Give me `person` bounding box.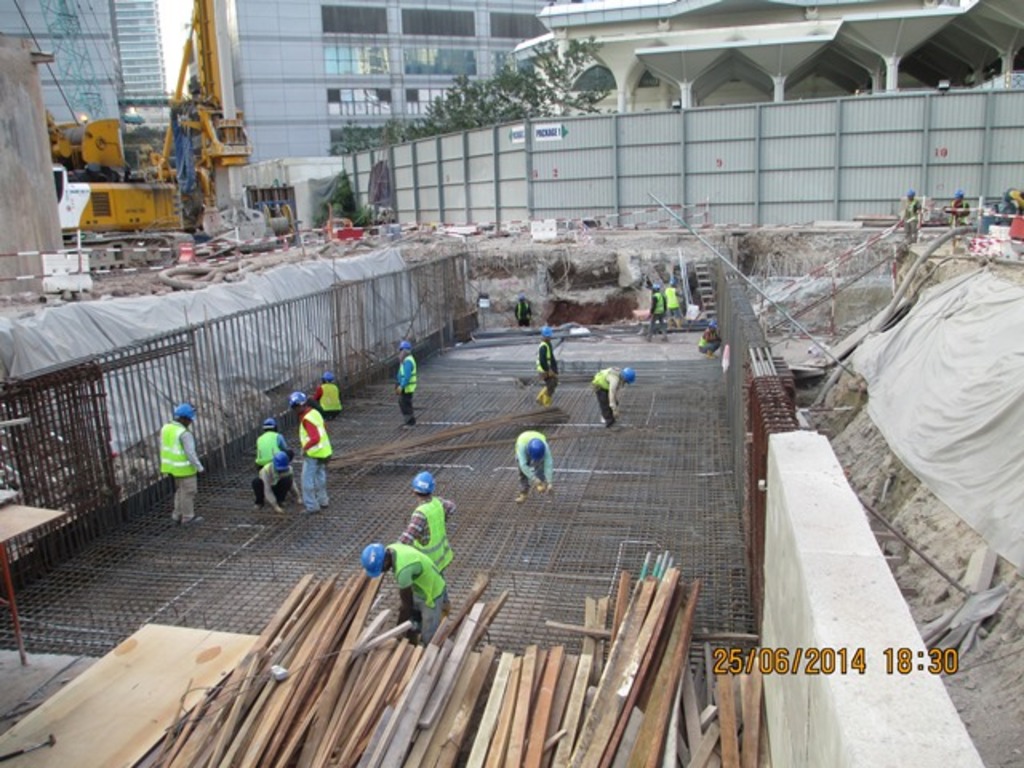
[594, 362, 637, 430].
